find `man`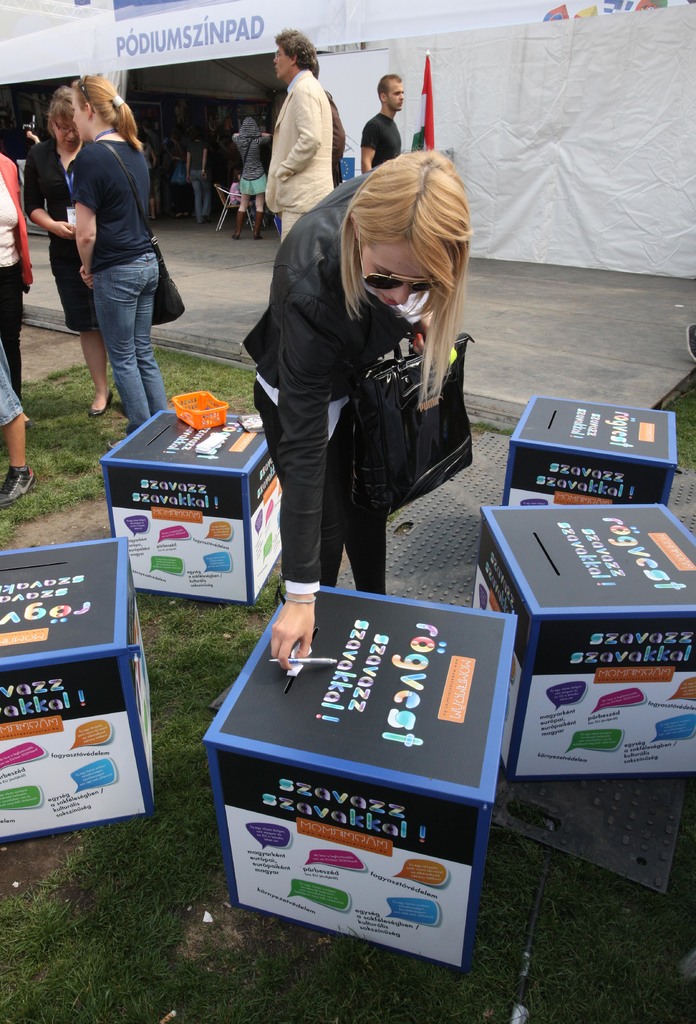
rect(365, 74, 407, 177)
